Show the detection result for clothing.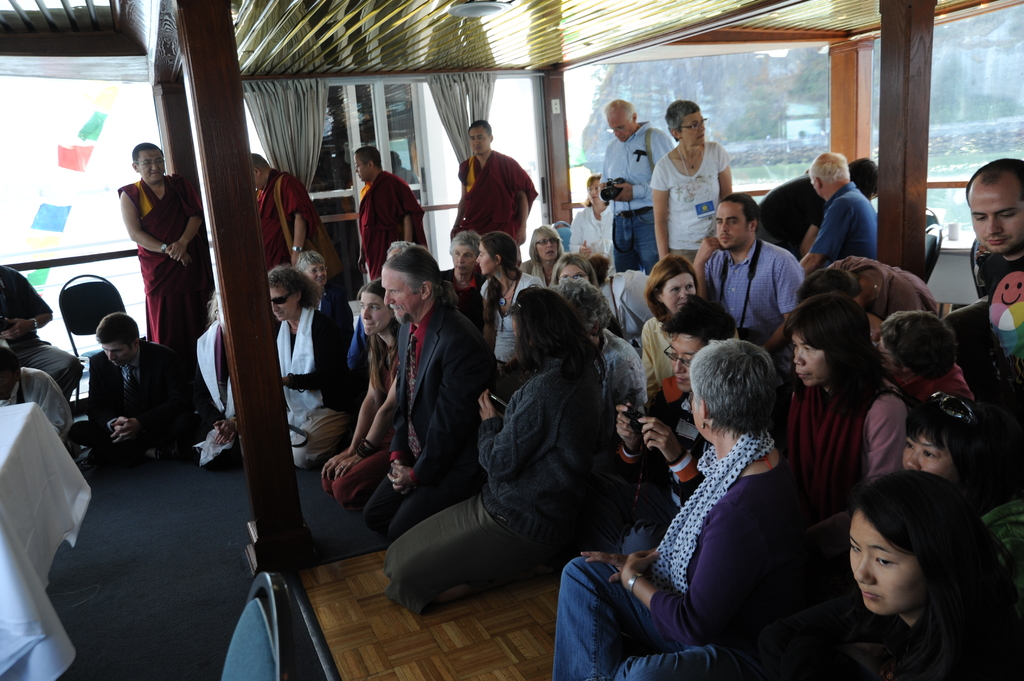
l=918, t=358, r=979, b=410.
